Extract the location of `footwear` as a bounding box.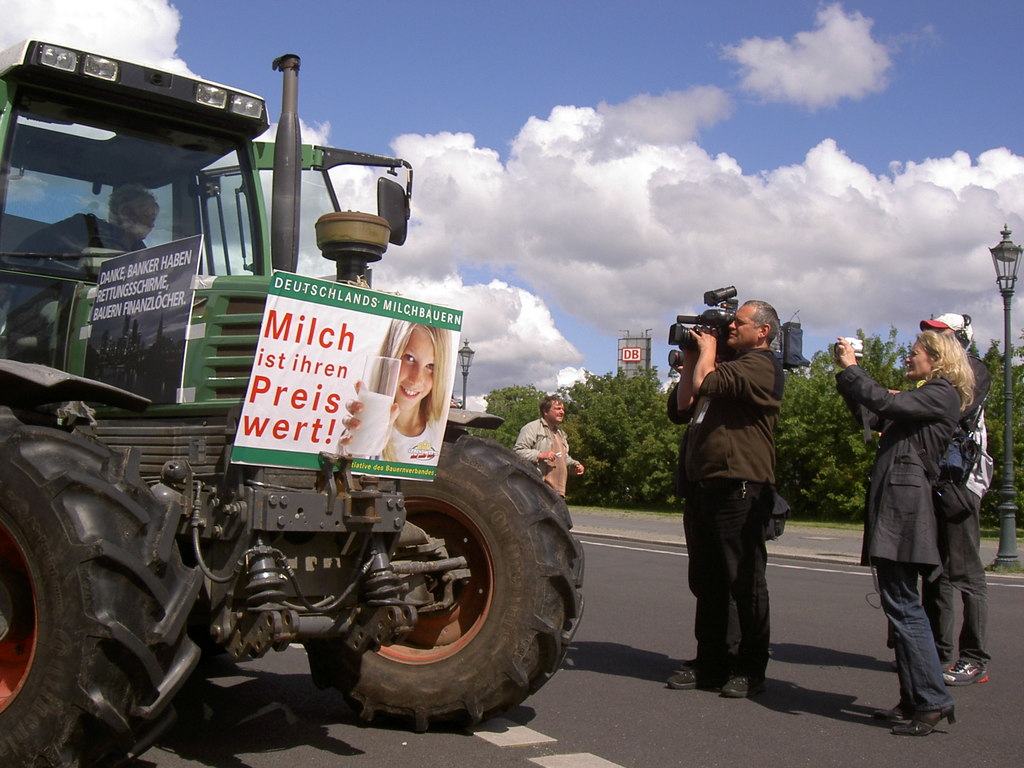
[943,653,995,688].
